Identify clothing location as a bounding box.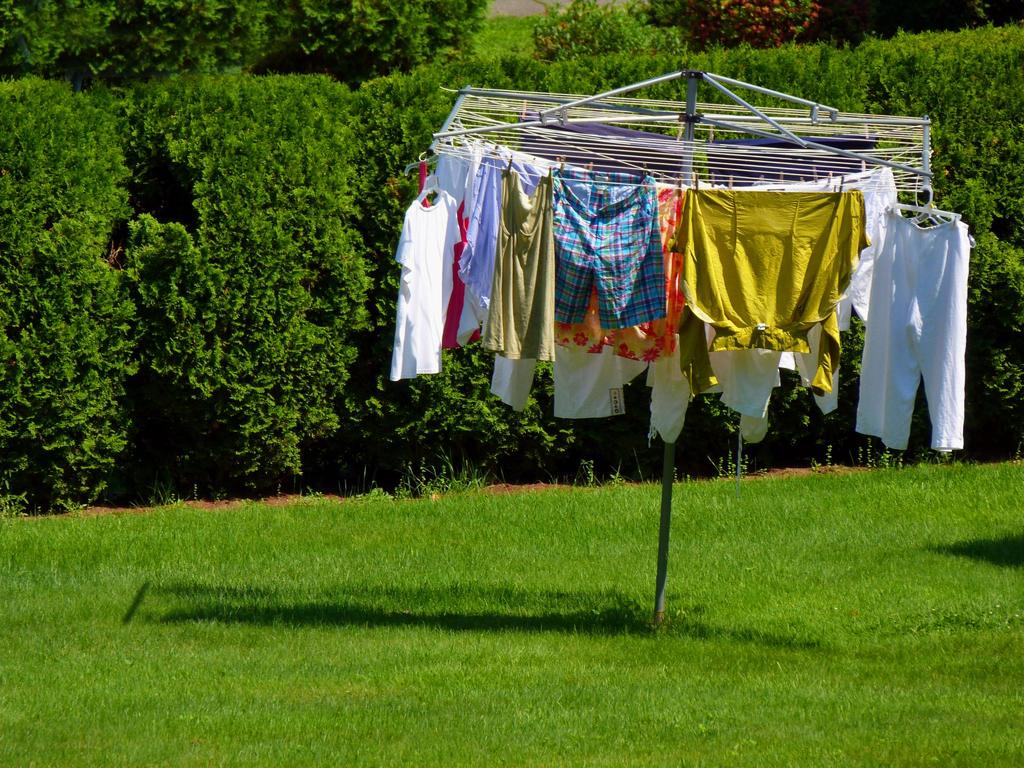
[394,188,465,381].
